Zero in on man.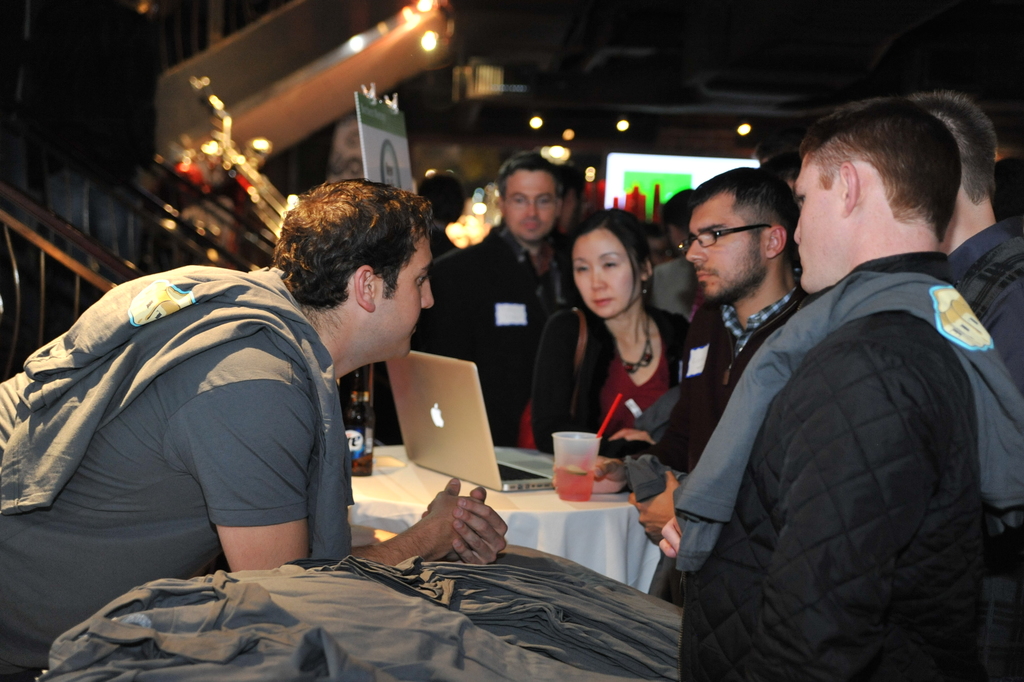
Zeroed in: [0,175,512,681].
